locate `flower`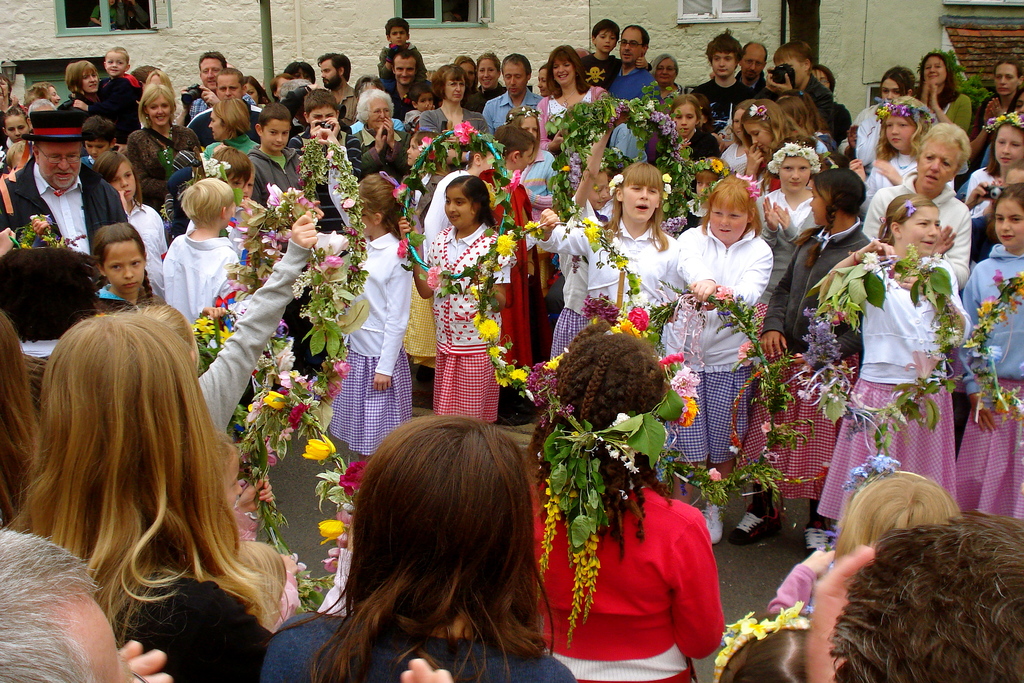
608, 174, 622, 197
